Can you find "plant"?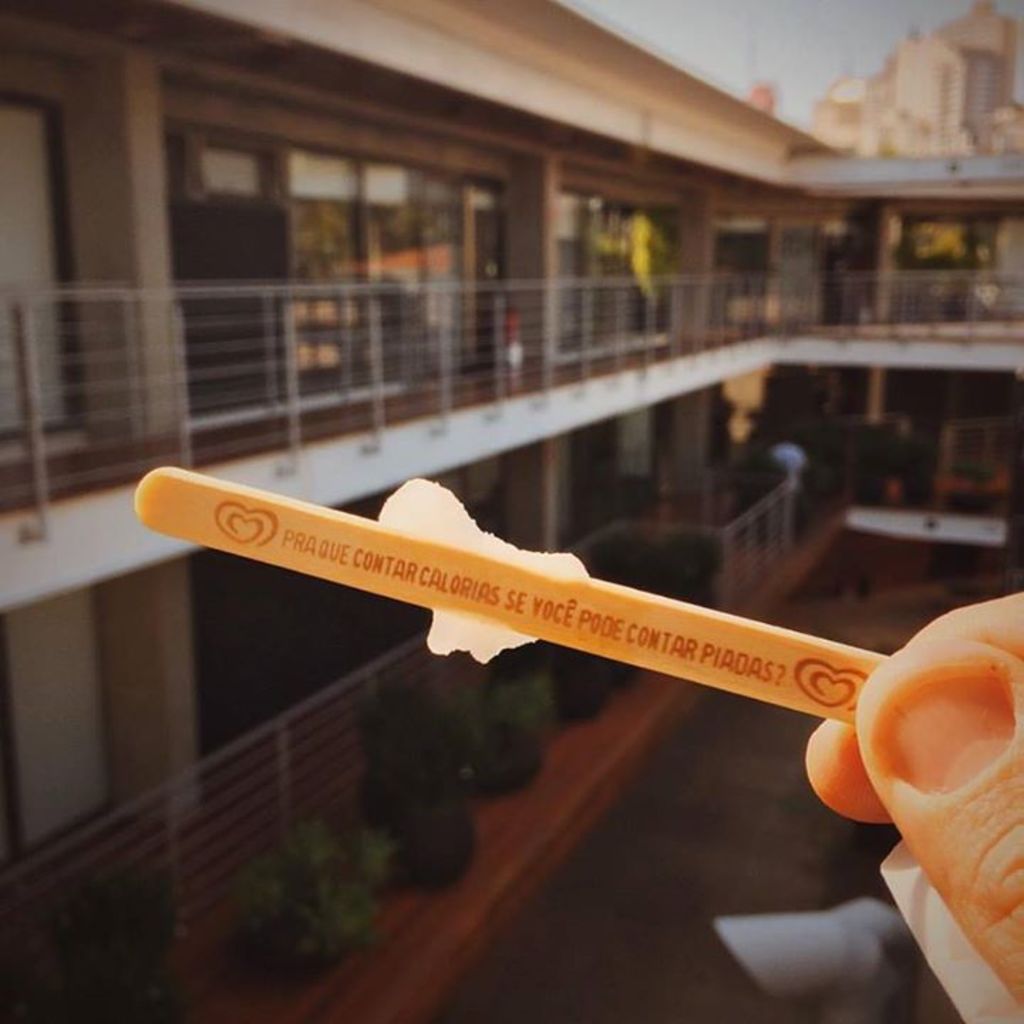
Yes, bounding box: (left=0, top=878, right=172, bottom=1023).
